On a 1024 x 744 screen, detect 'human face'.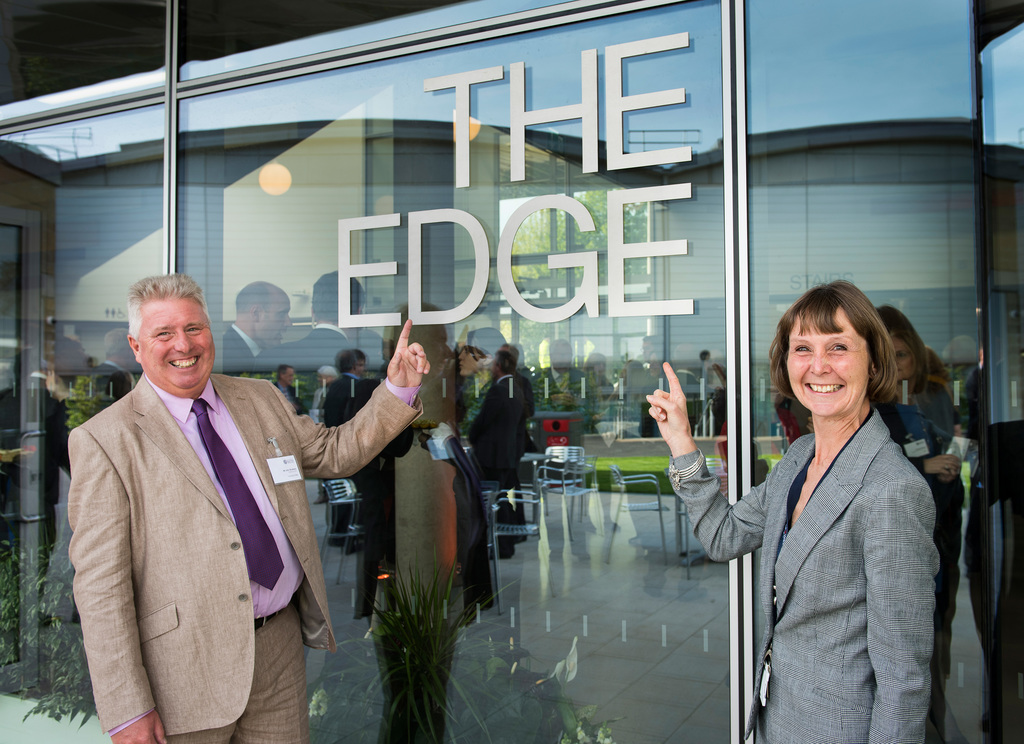
locate(138, 295, 216, 387).
